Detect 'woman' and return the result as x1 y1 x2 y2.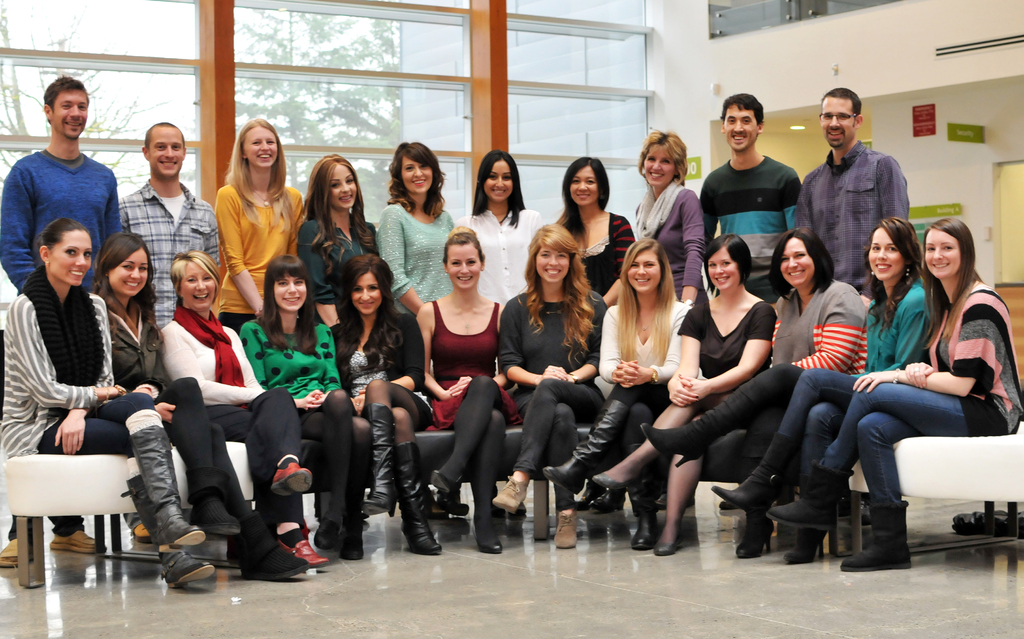
708 215 936 566.
